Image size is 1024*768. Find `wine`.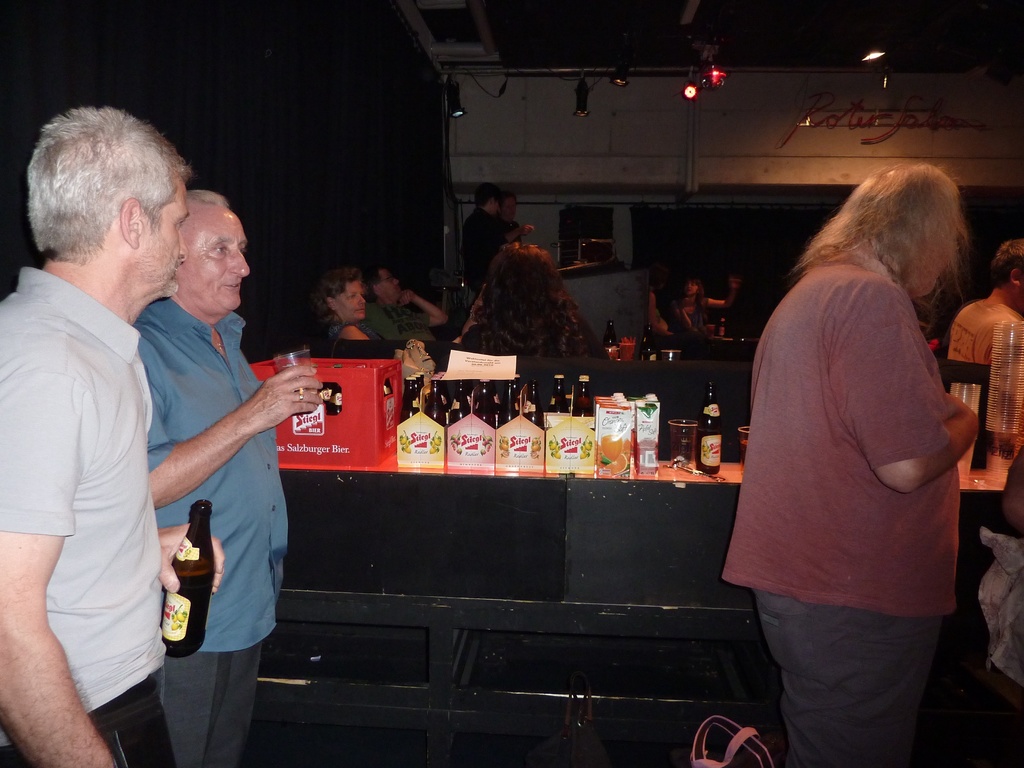
641:324:655:362.
